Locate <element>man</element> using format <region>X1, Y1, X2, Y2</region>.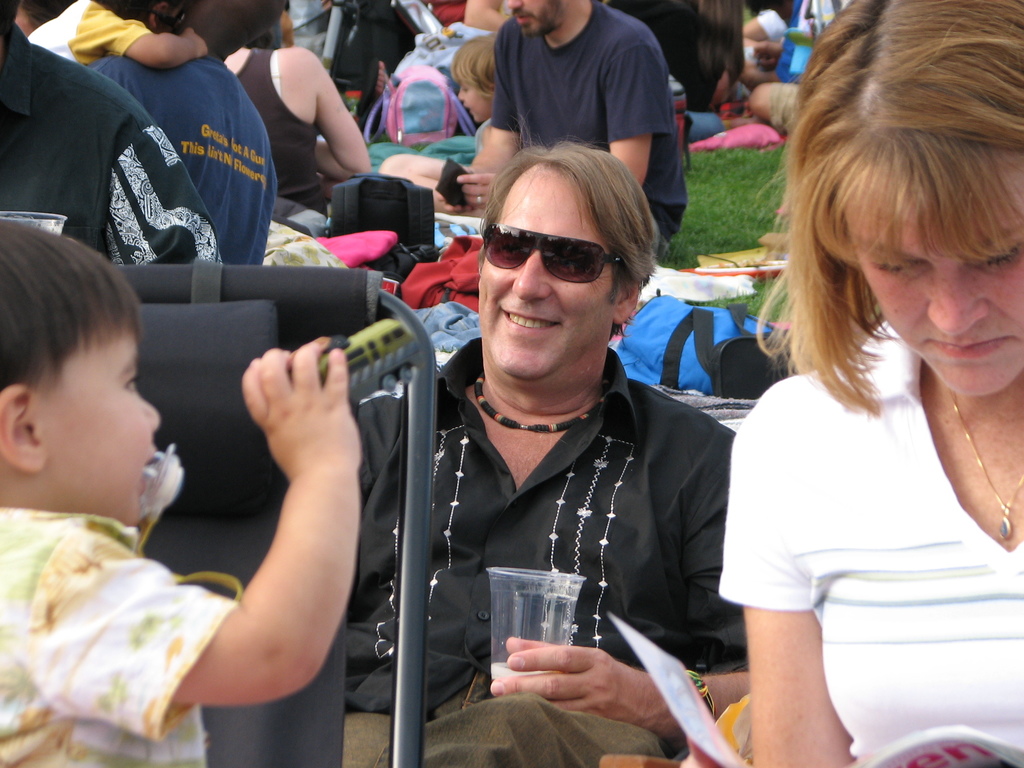
<region>55, 0, 278, 266</region>.
